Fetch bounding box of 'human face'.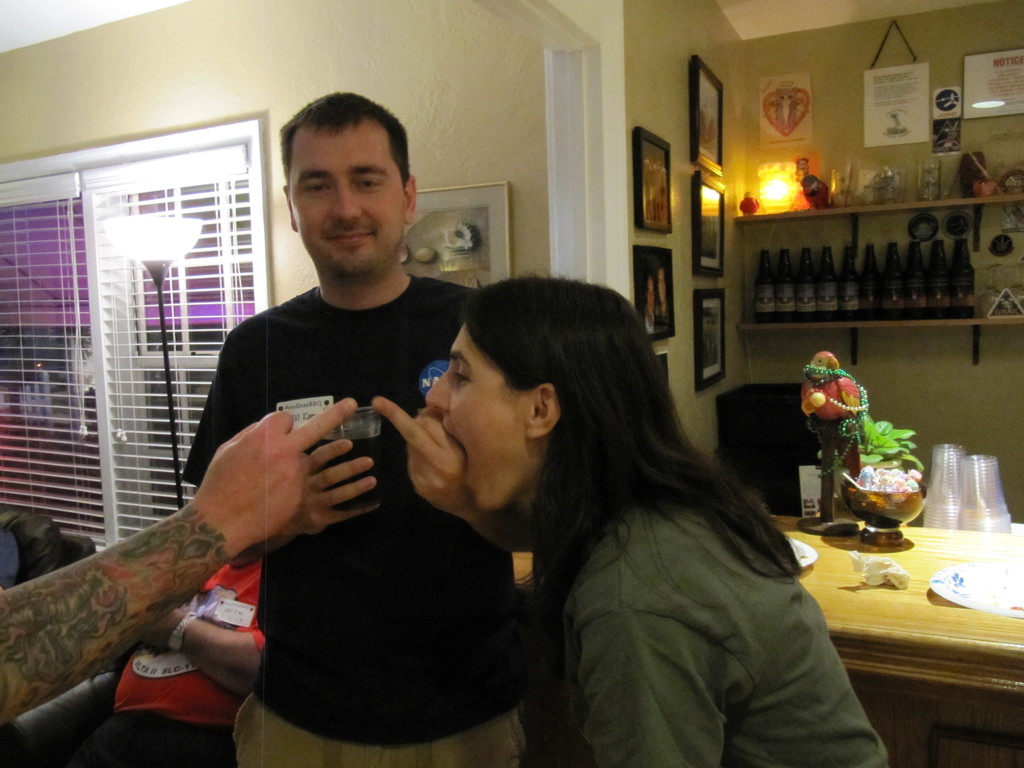
Bbox: (659,271,666,301).
